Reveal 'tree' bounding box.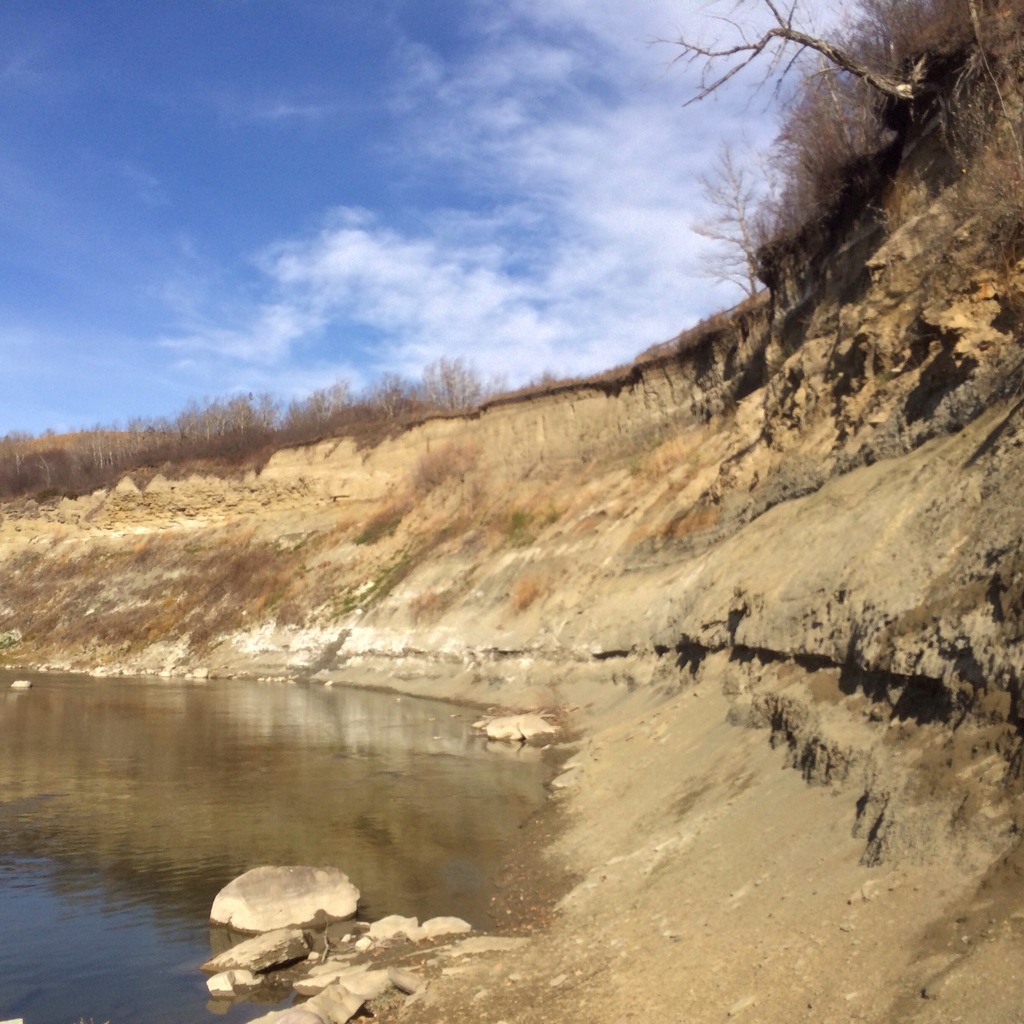
Revealed: box=[166, 395, 196, 460].
